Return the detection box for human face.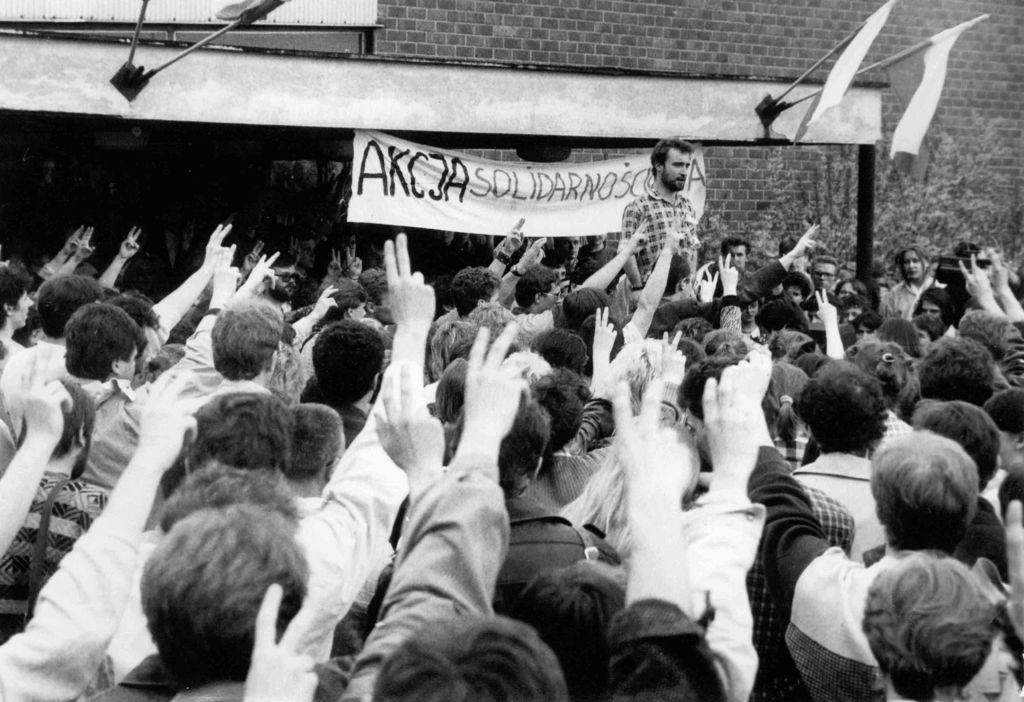
crop(854, 325, 877, 342).
